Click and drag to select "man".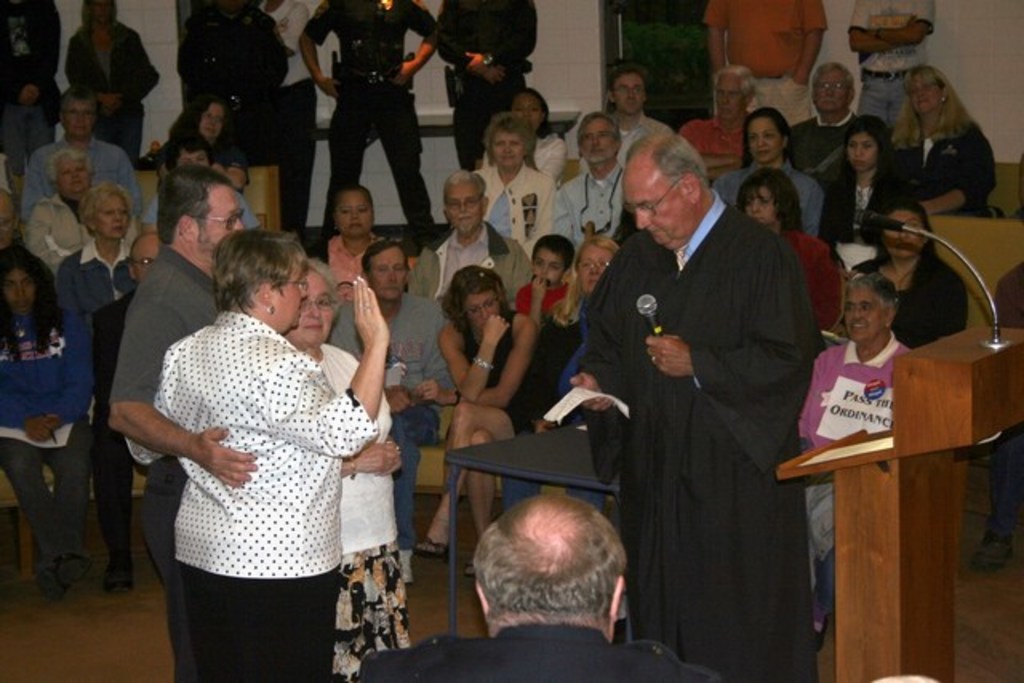
Selection: region(326, 242, 448, 587).
